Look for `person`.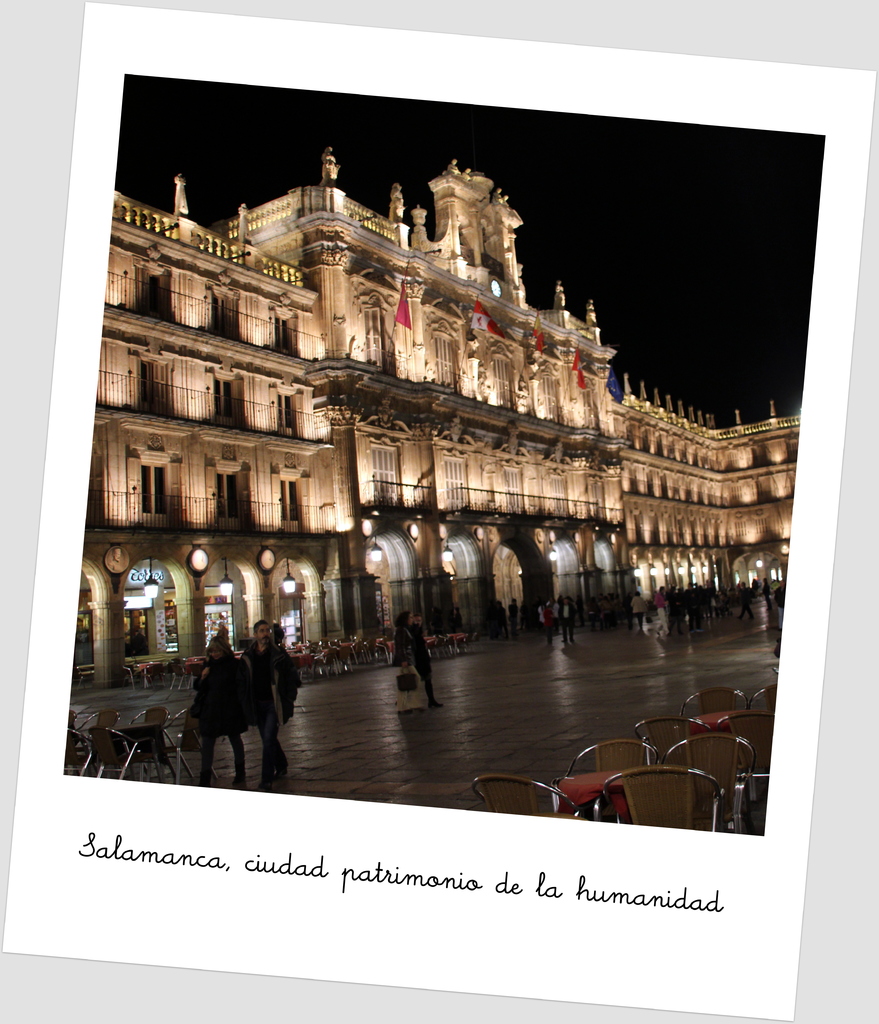
Found: bbox(397, 613, 423, 727).
